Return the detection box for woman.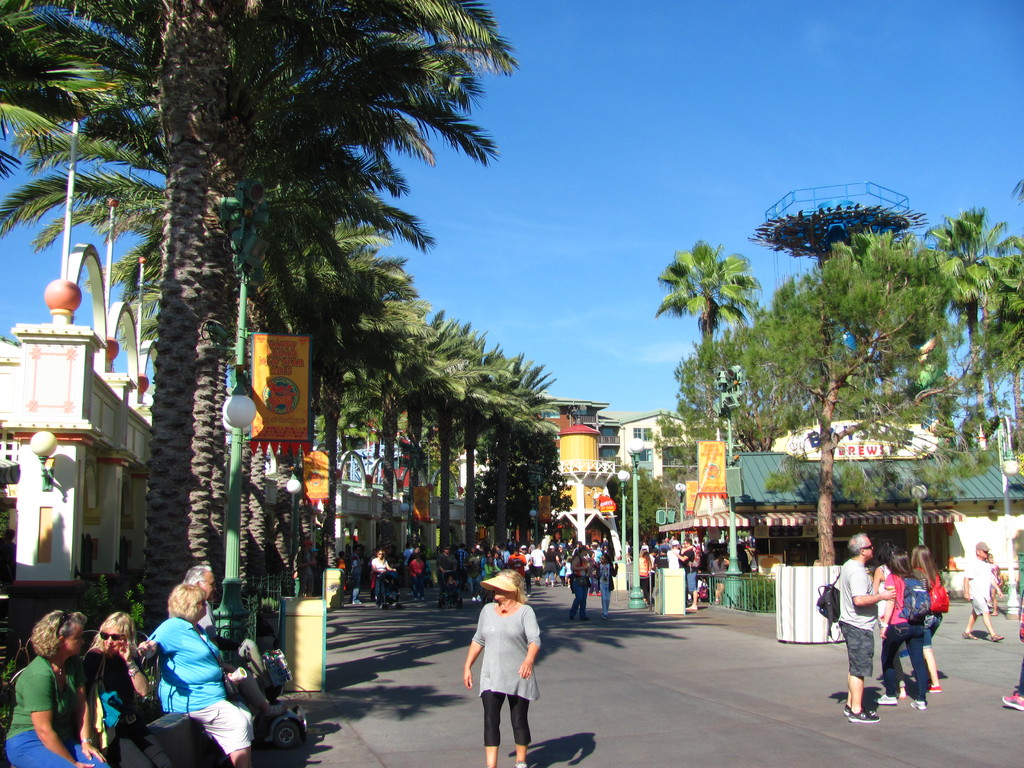
<bbox>80, 615, 226, 767</bbox>.
